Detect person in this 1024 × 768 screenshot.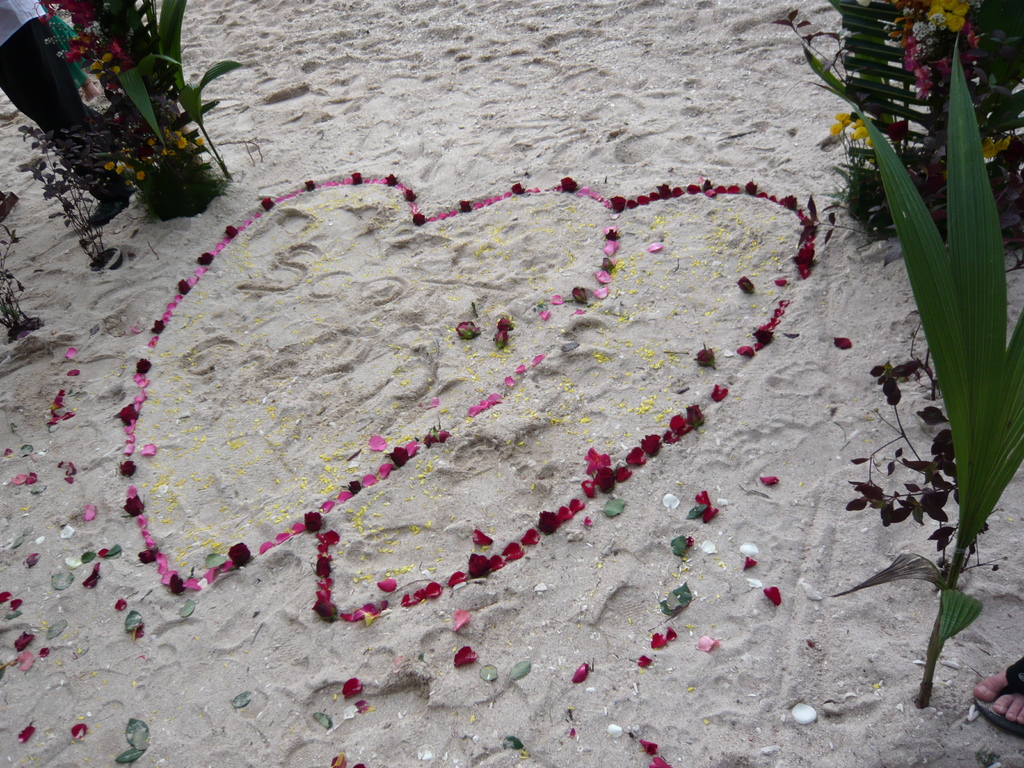
Detection: (x1=969, y1=661, x2=1023, y2=740).
